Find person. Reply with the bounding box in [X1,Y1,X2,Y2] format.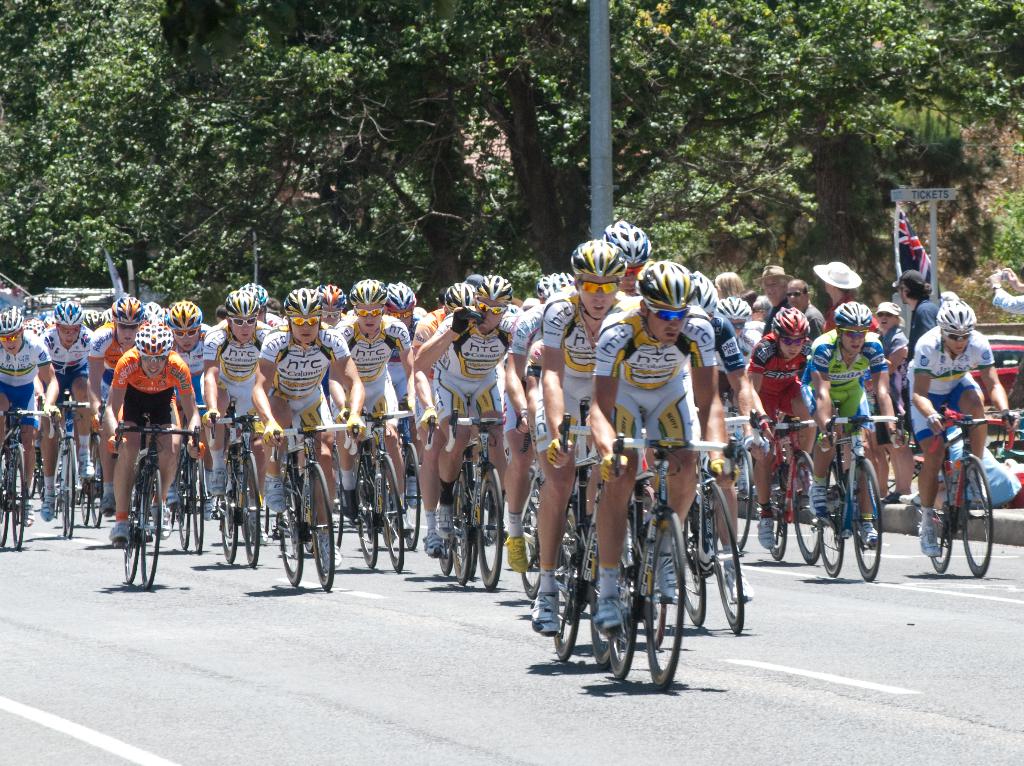
[101,290,183,580].
